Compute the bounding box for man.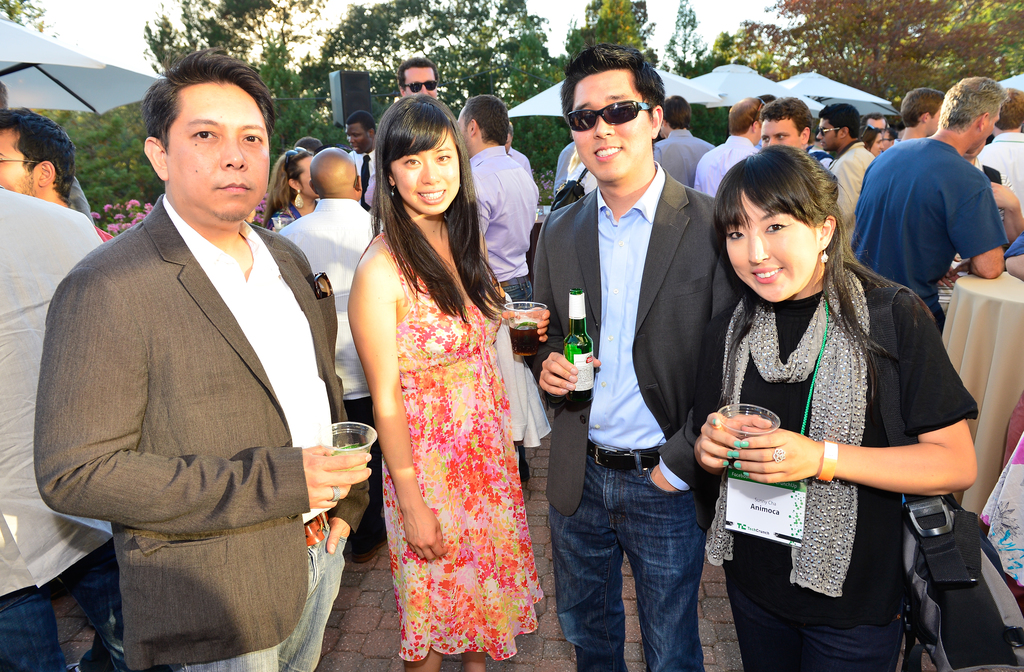
select_region(757, 98, 816, 156).
